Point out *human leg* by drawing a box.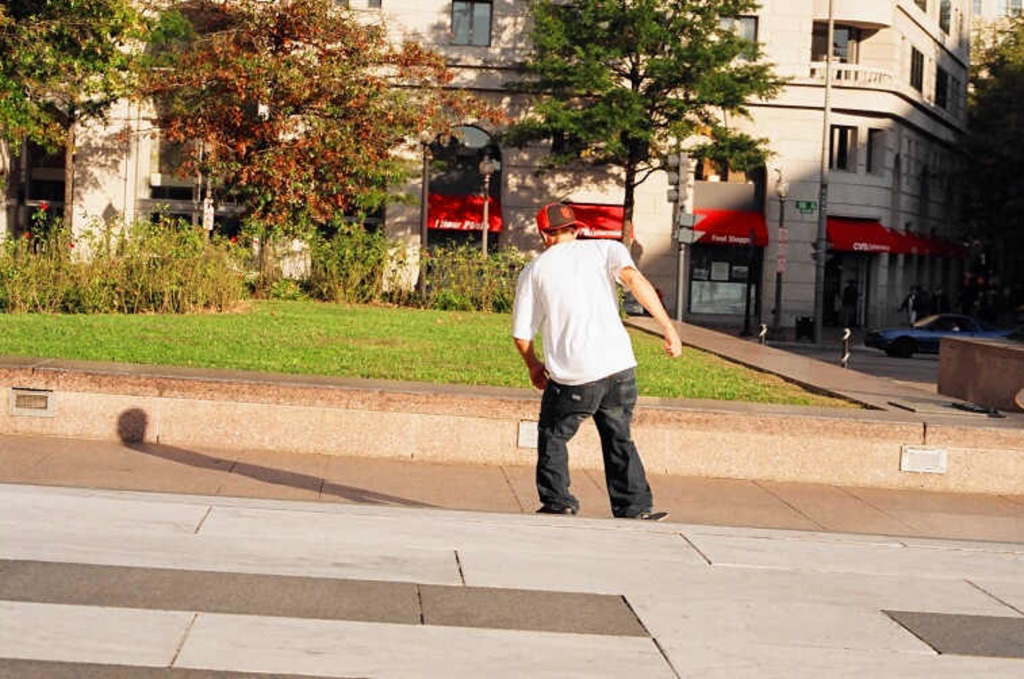
{"left": 529, "top": 369, "right": 598, "bottom": 515}.
